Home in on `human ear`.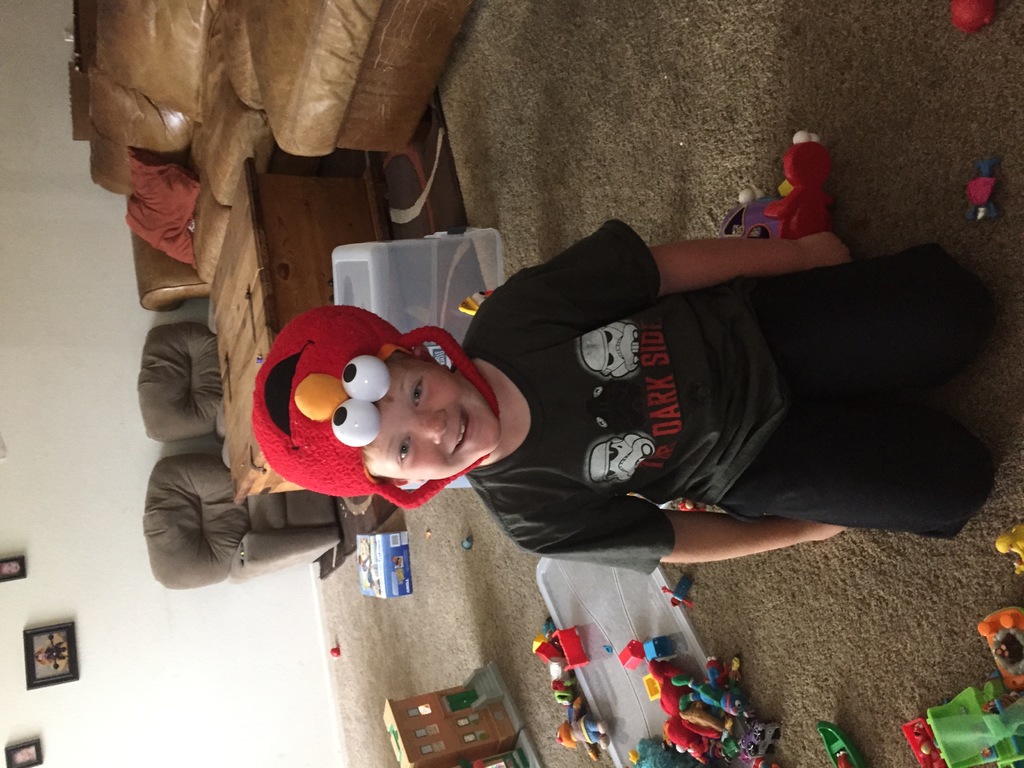
Homed in at rect(408, 346, 435, 363).
